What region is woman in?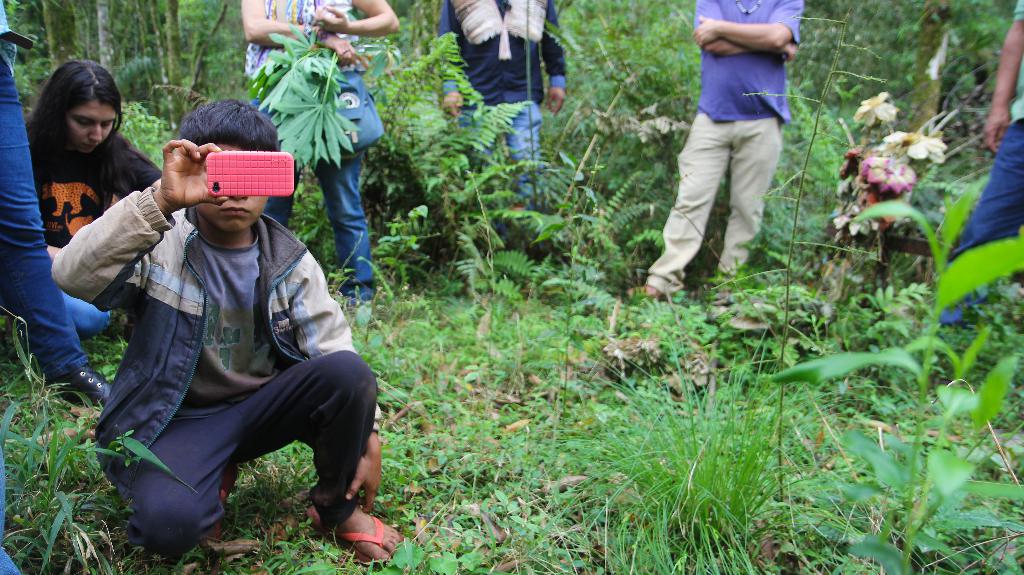
(244, 0, 405, 308).
